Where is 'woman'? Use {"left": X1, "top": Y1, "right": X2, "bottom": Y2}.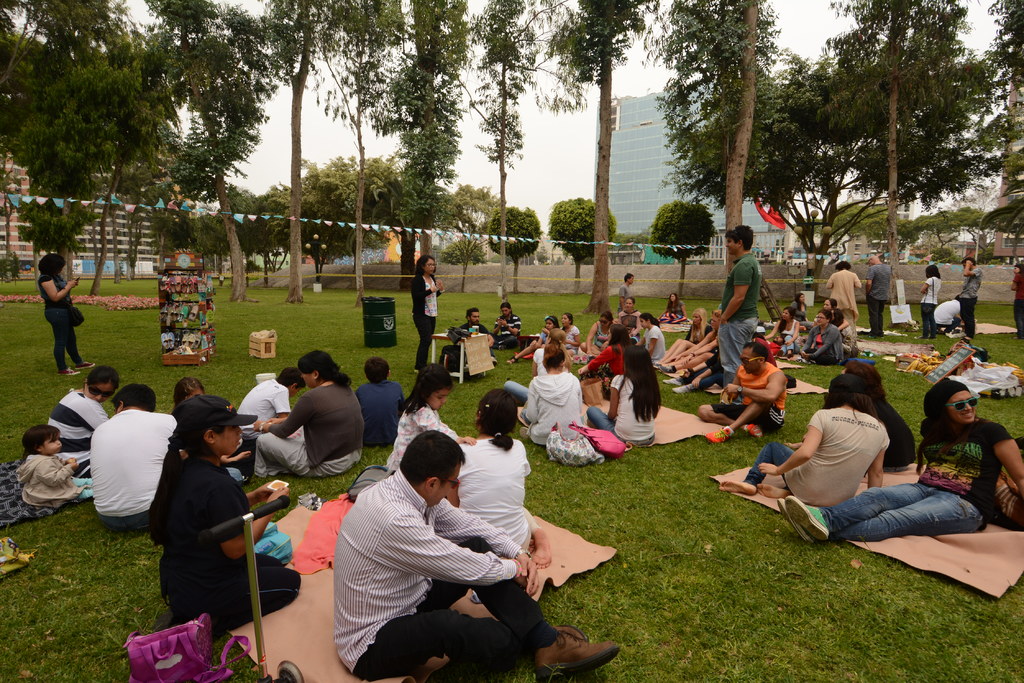
{"left": 618, "top": 299, "right": 643, "bottom": 337}.
